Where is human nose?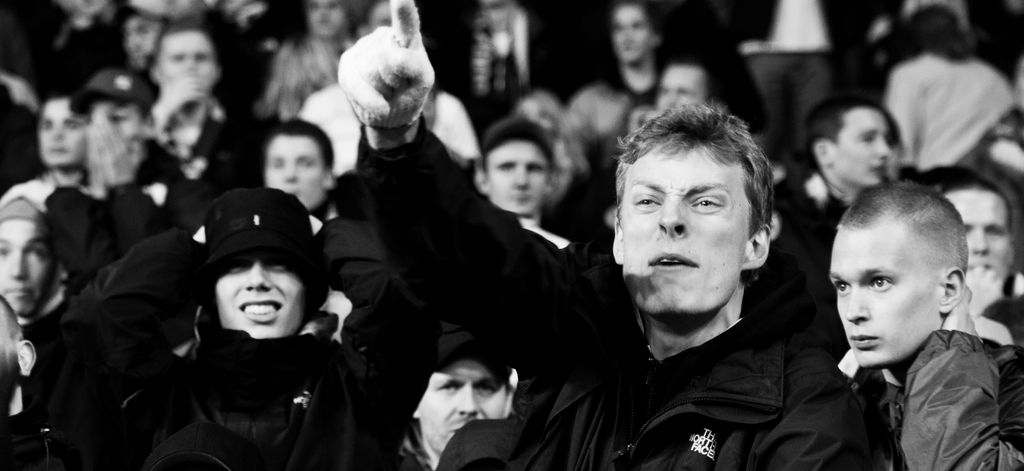
x1=278, y1=158, x2=300, y2=181.
